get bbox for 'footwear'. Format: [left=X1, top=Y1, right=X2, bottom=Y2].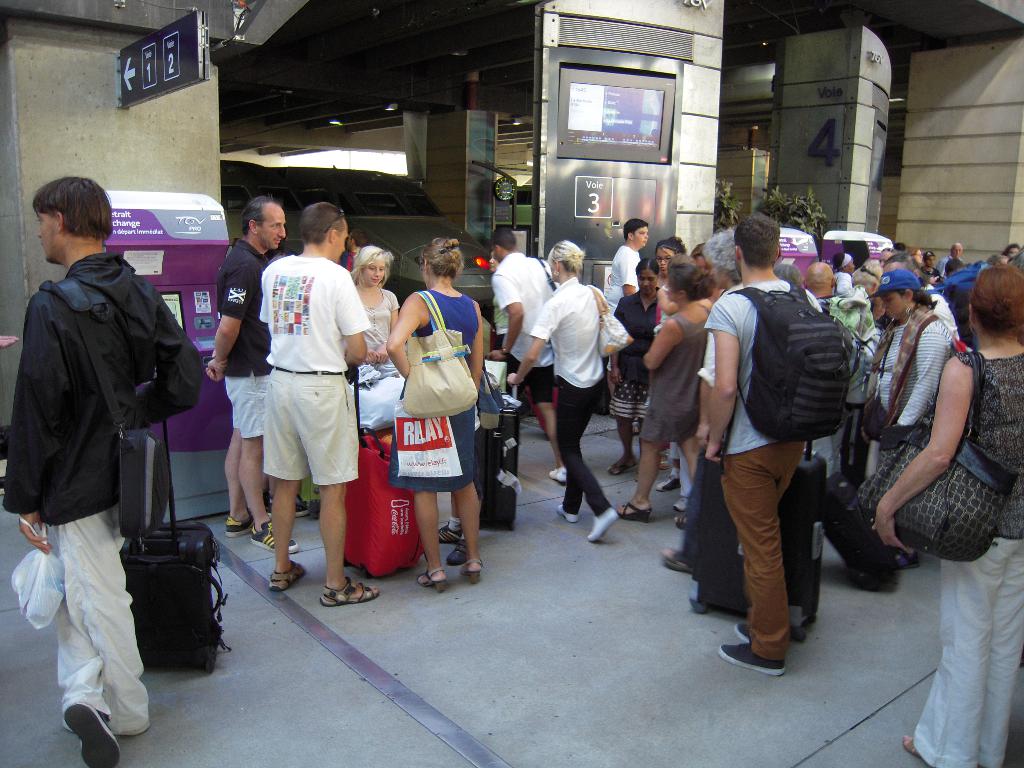
[left=615, top=501, right=652, bottom=520].
